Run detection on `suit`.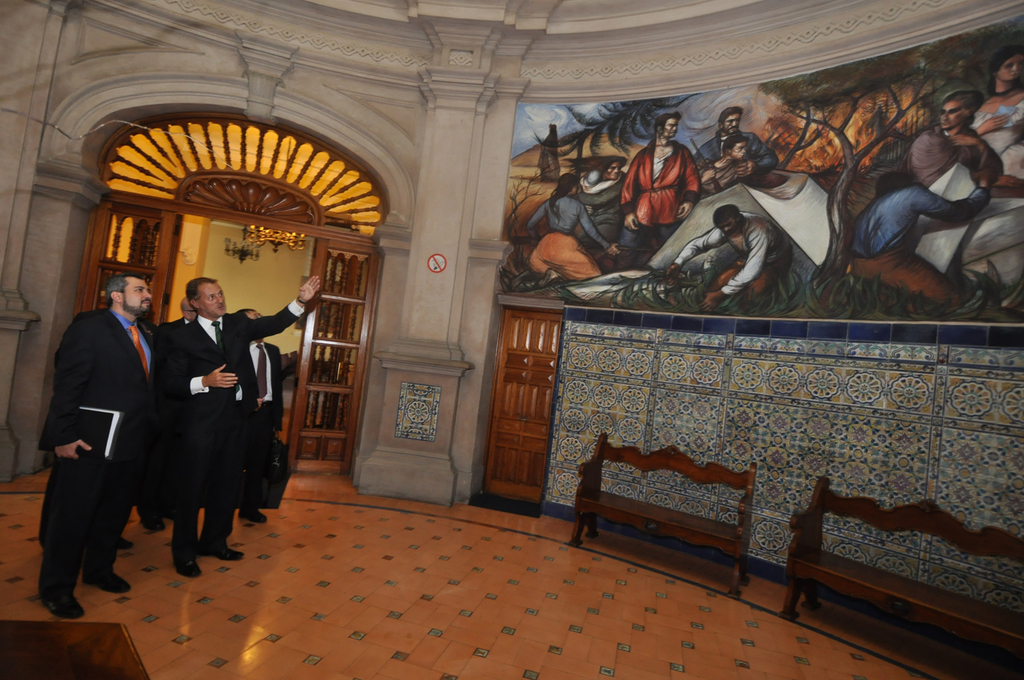
Result: bbox=[25, 302, 165, 598].
